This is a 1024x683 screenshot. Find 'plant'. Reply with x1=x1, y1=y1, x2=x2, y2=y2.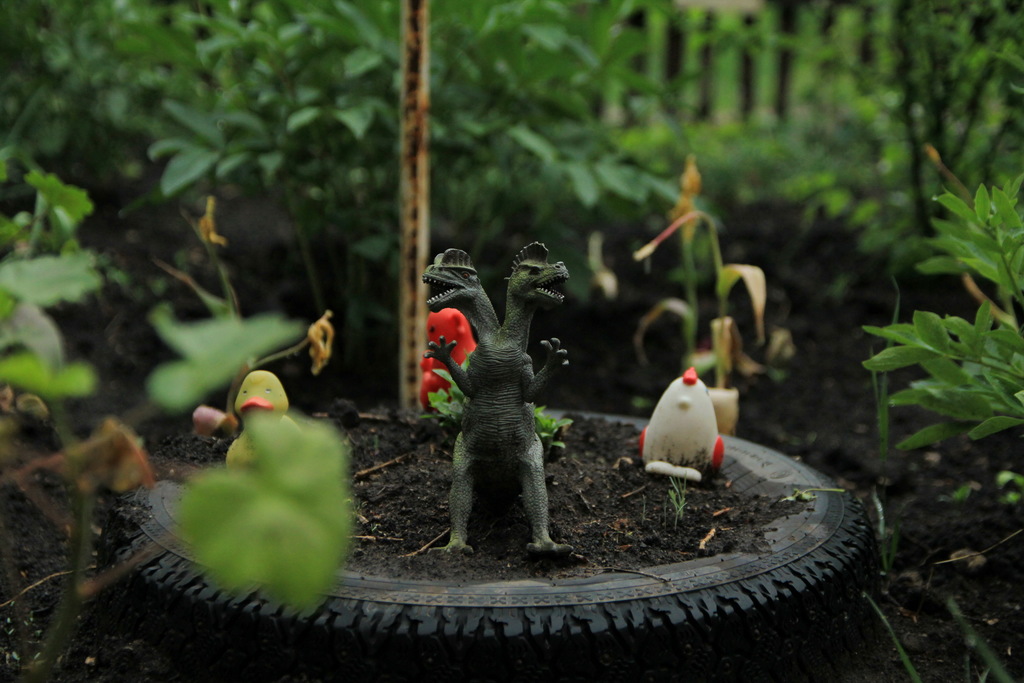
x1=860, y1=177, x2=1023, y2=451.
